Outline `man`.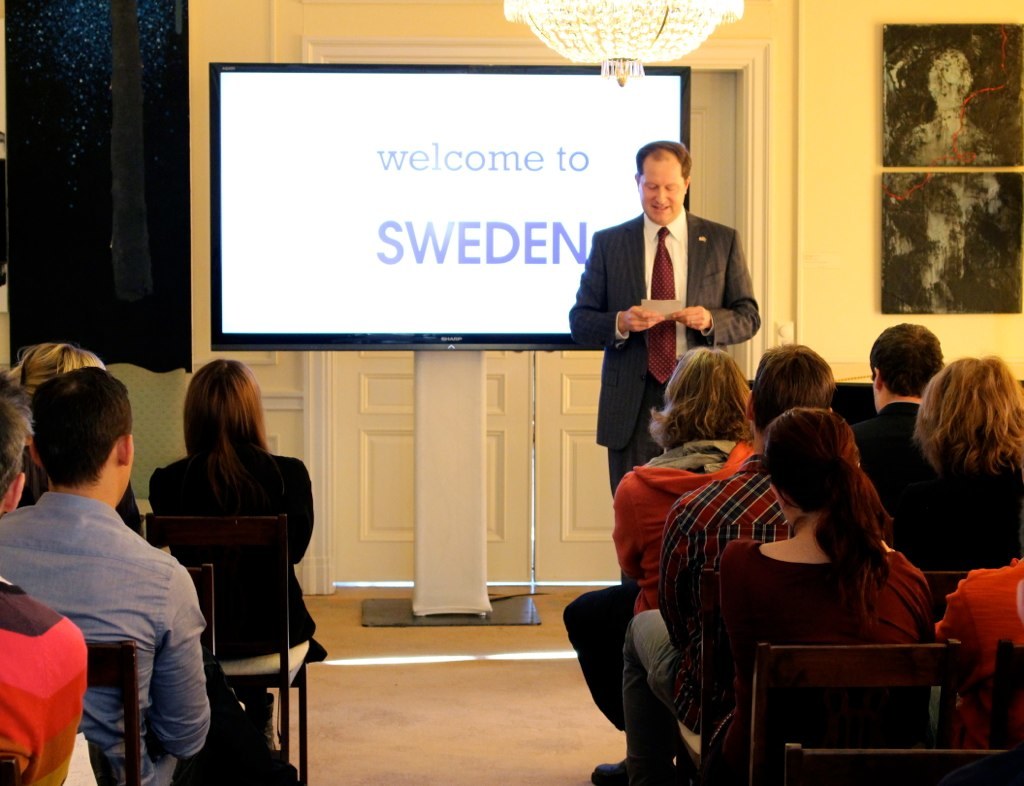
Outline: detection(568, 138, 760, 495).
